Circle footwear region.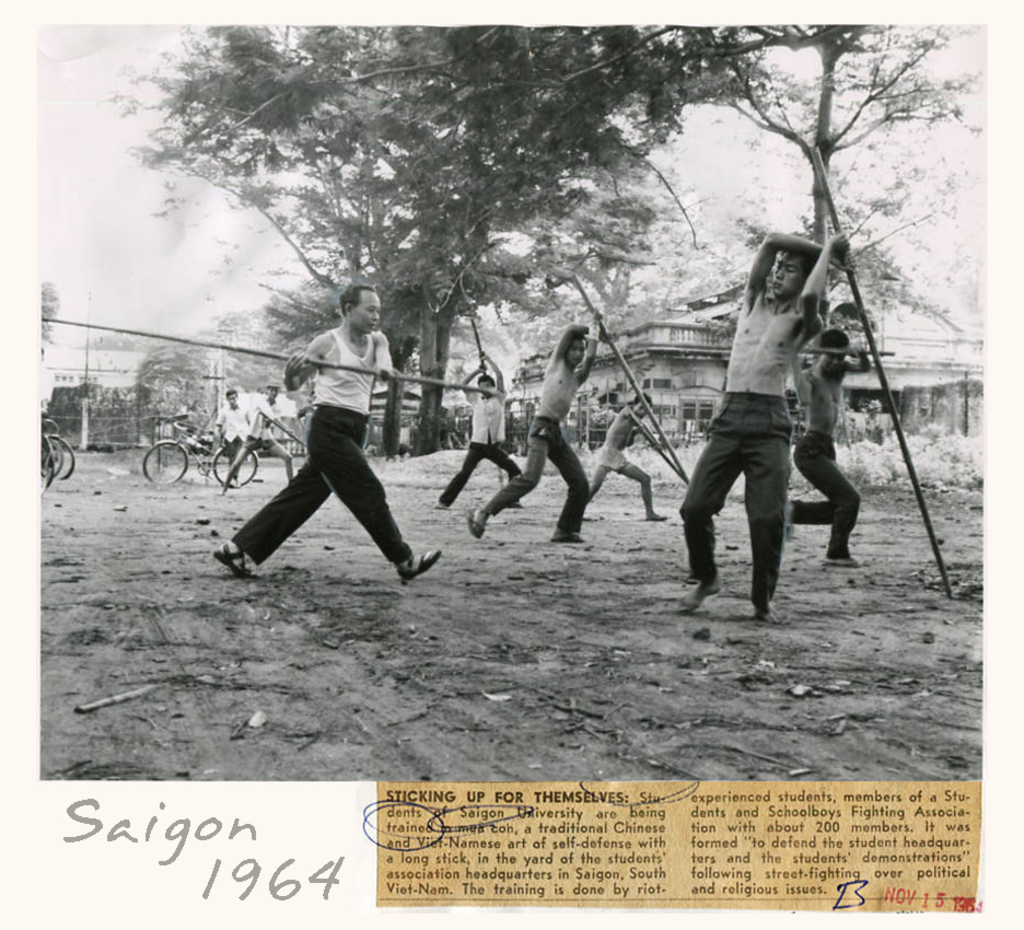
Region: detection(458, 502, 498, 539).
